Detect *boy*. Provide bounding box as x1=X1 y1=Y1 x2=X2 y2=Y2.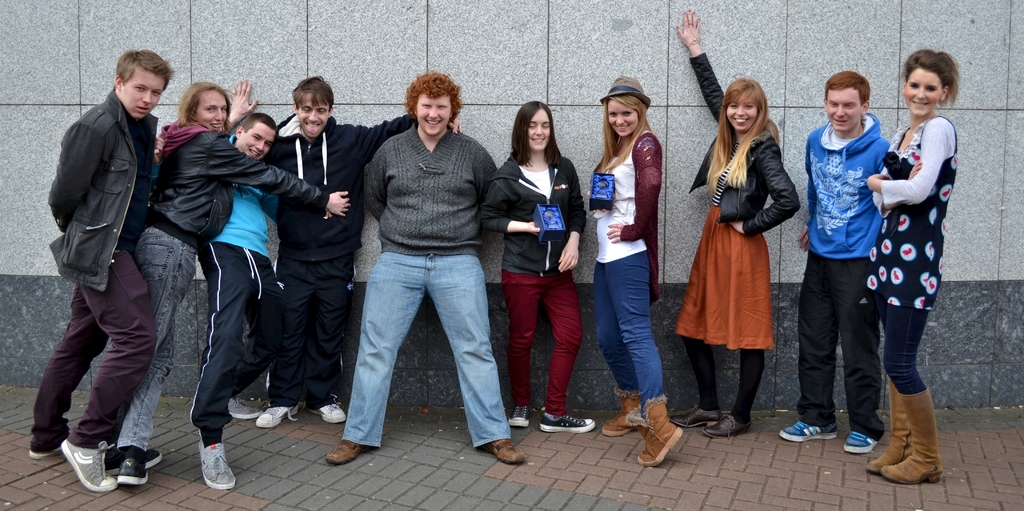
x1=29 y1=49 x2=175 y2=489.
